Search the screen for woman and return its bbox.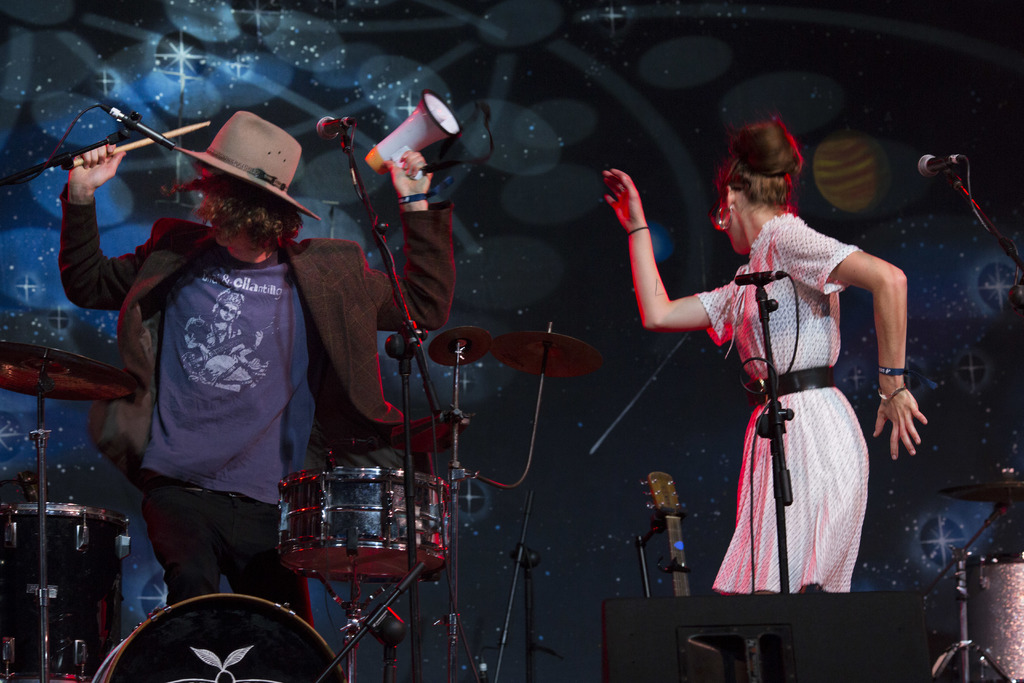
Found: (615, 129, 899, 612).
